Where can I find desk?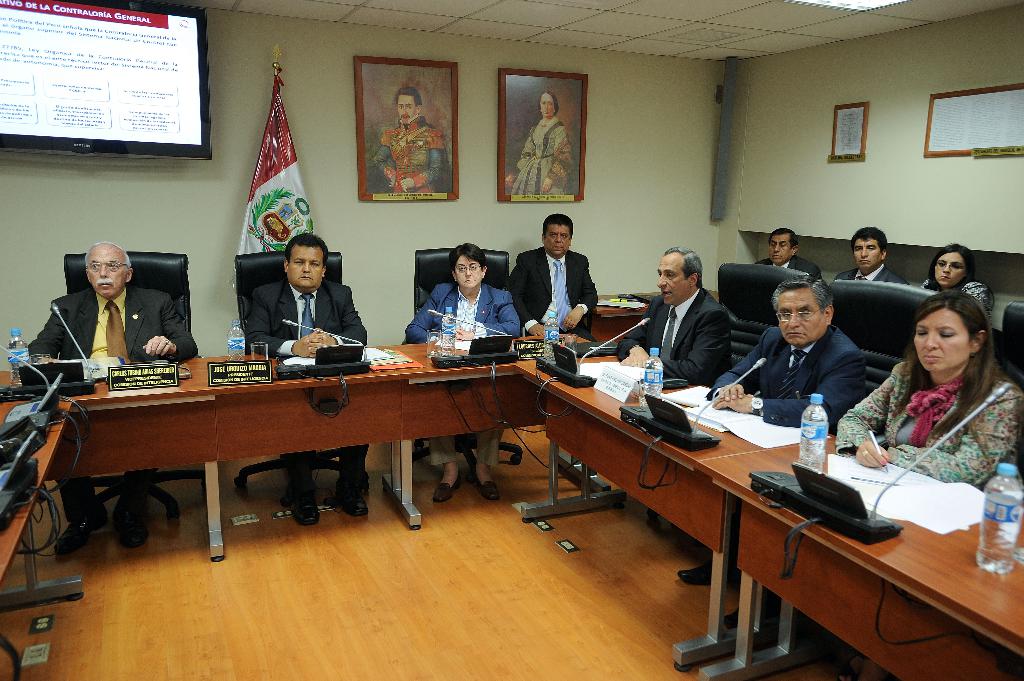
You can find it at (x1=511, y1=379, x2=975, y2=677).
